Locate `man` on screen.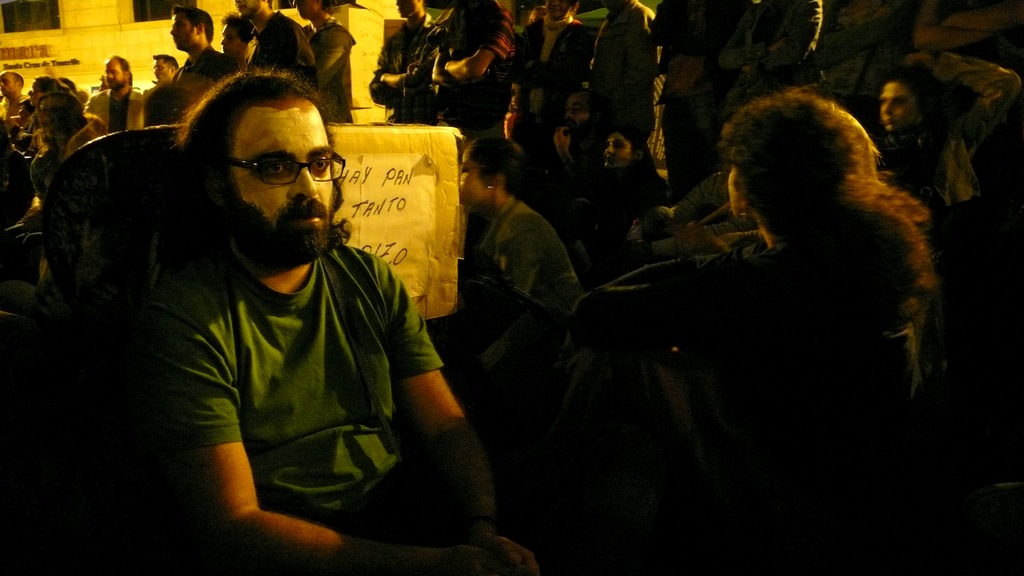
On screen at detection(589, 0, 659, 149).
